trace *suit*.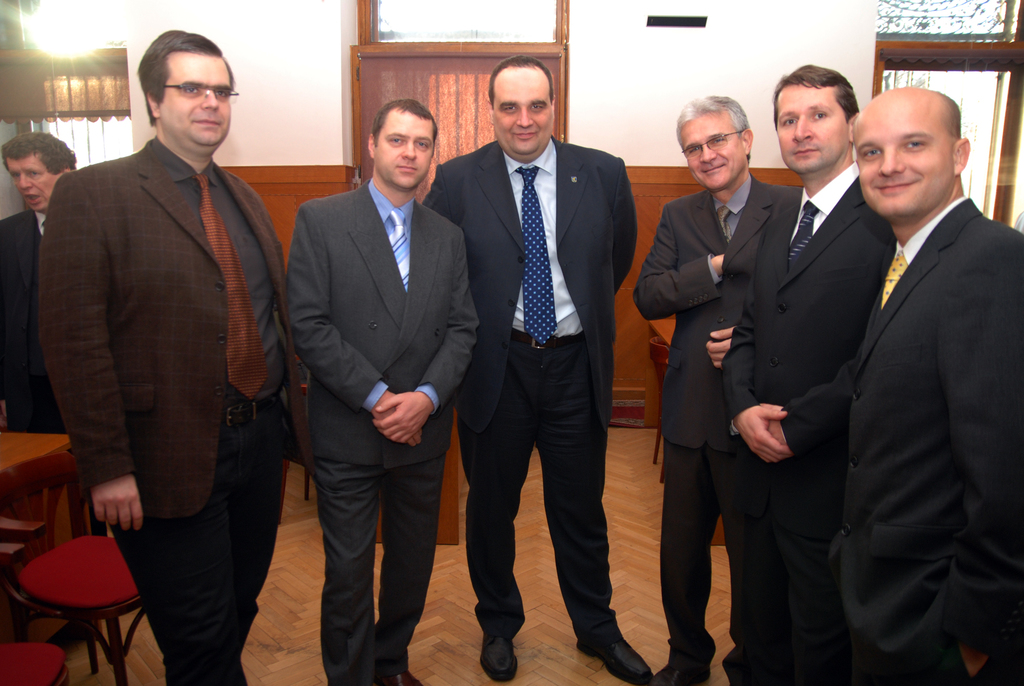
Traced to 0,211,68,437.
